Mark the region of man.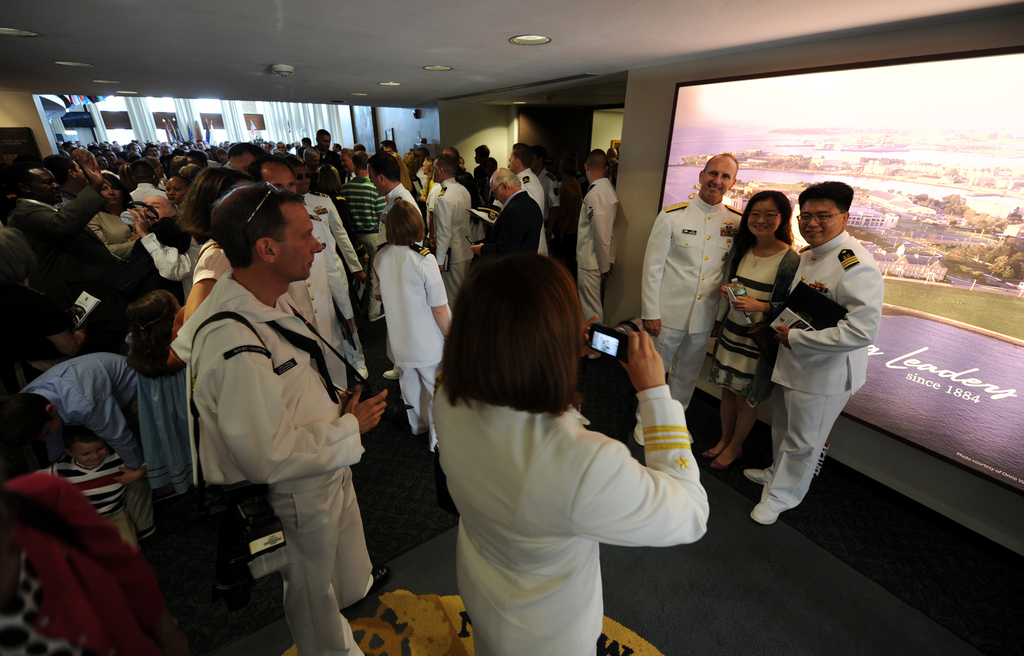
Region: [742,182,886,522].
